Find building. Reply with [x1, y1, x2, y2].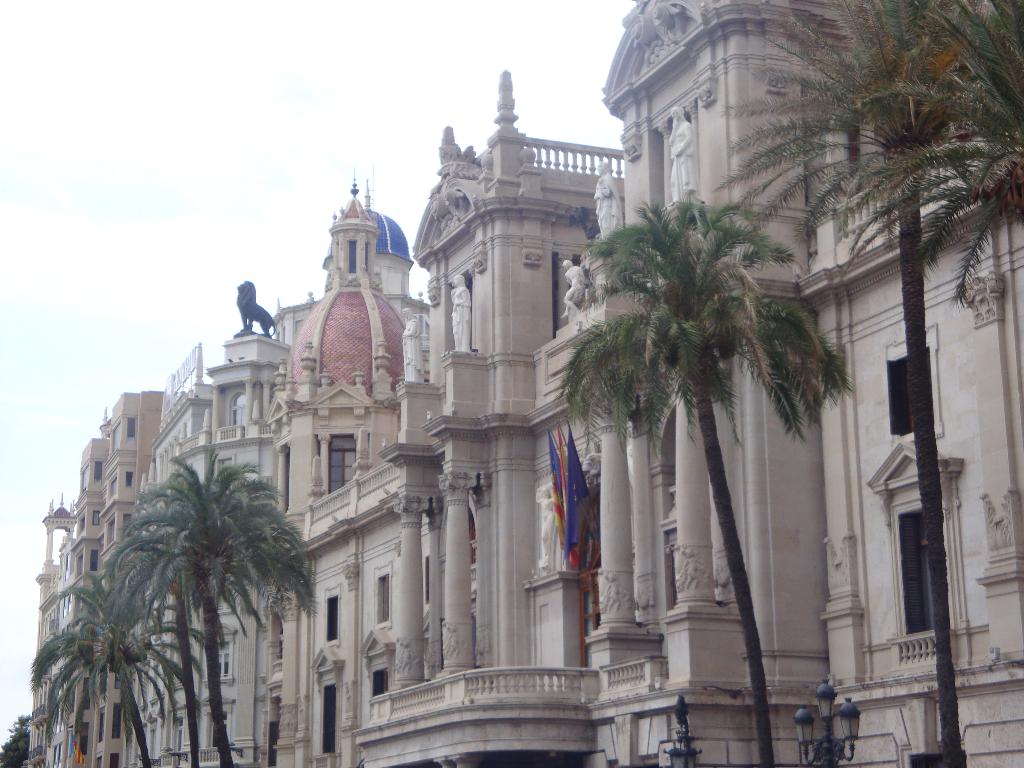
[28, 0, 1023, 767].
